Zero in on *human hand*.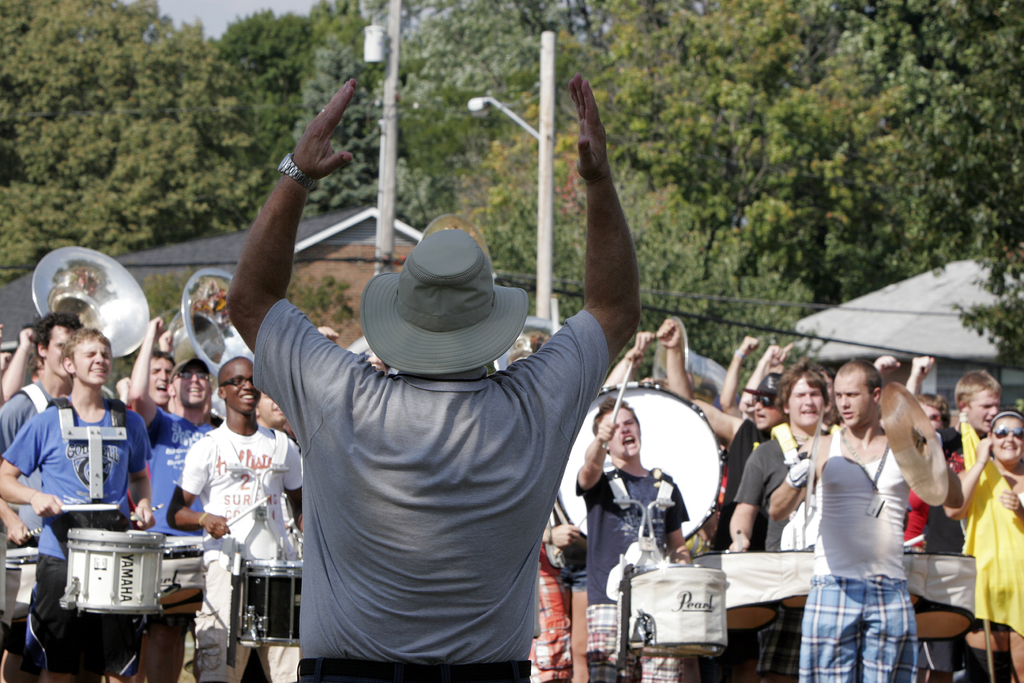
Zeroed in: 996 486 1023 520.
